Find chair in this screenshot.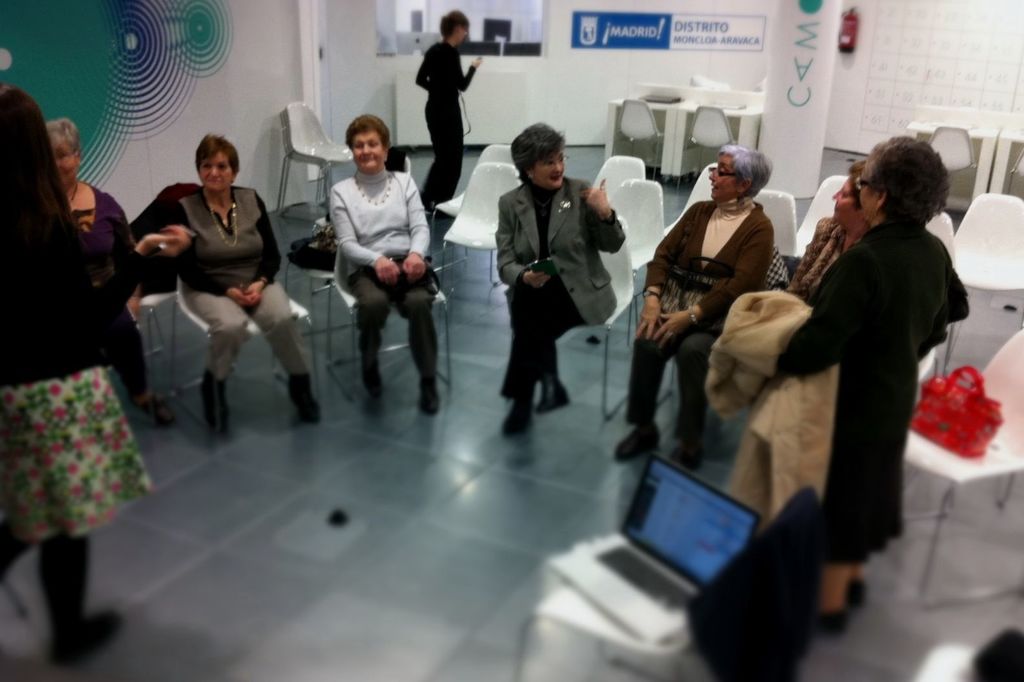
The bounding box for chair is <region>913, 346, 938, 398</region>.
